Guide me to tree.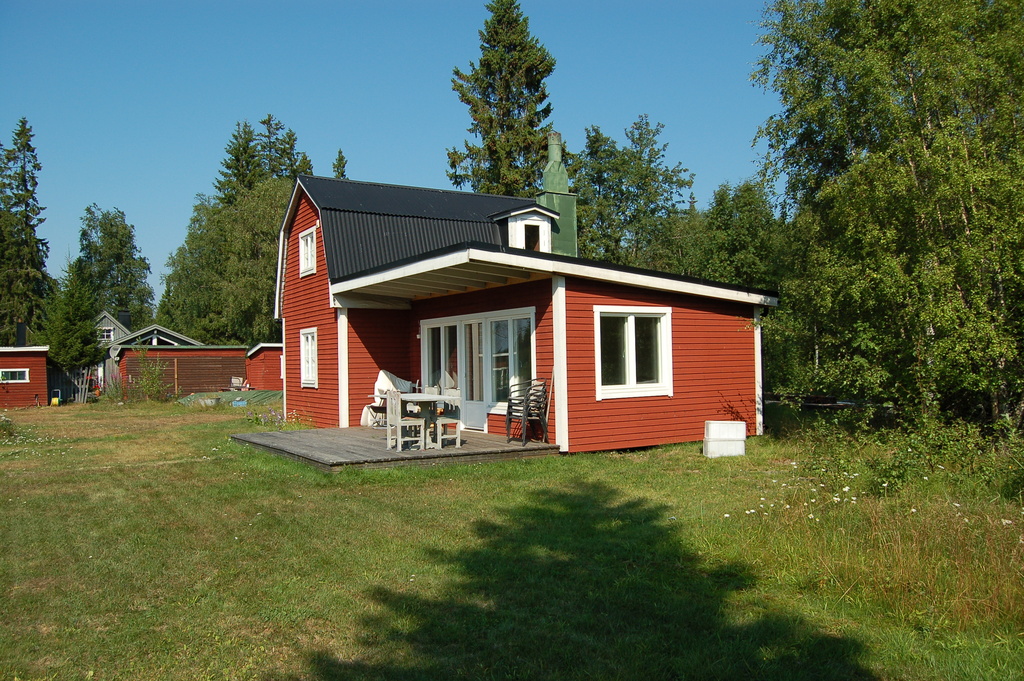
Guidance: 205,117,261,221.
